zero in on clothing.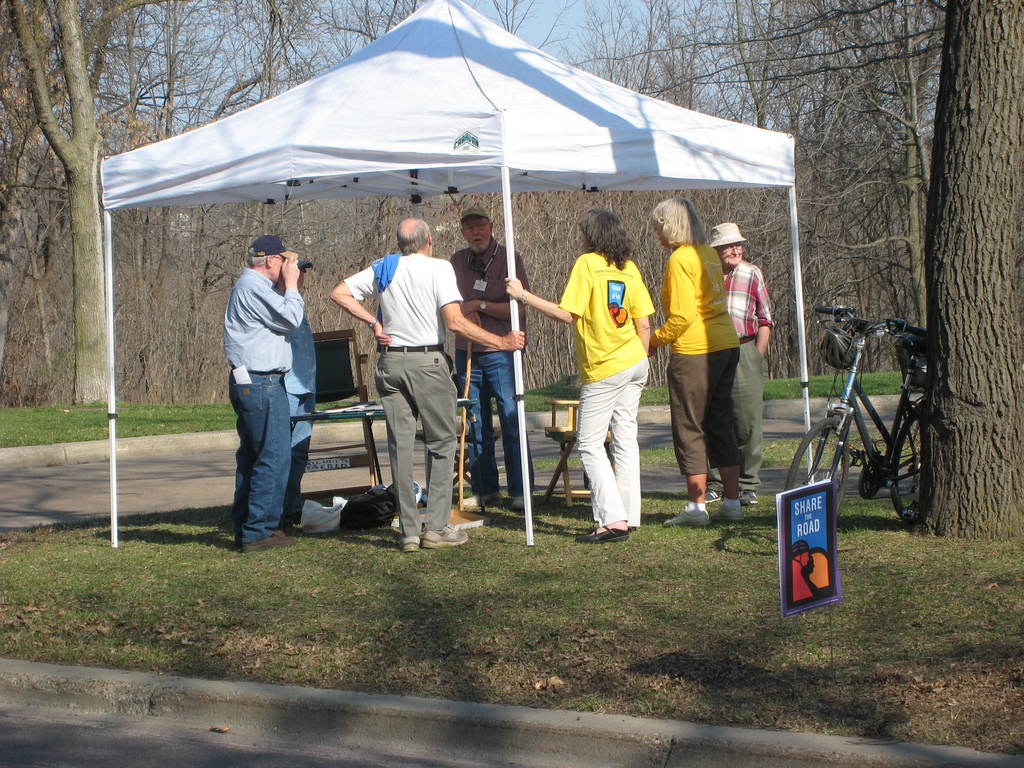
Zeroed in: region(722, 256, 779, 495).
